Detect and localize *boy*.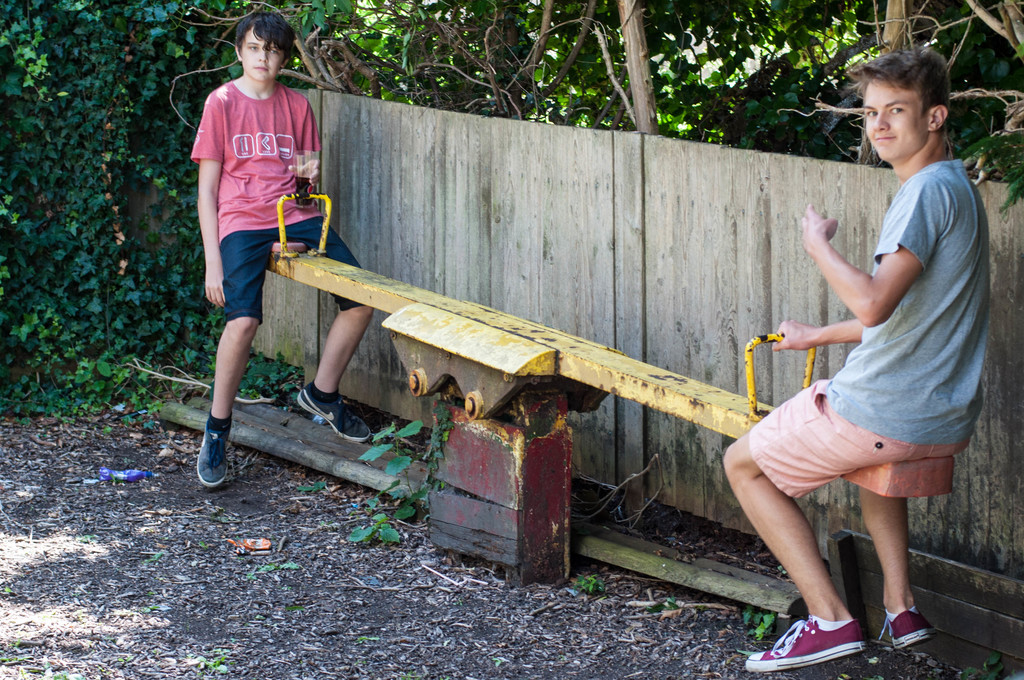
Localized at box=[741, 56, 990, 665].
